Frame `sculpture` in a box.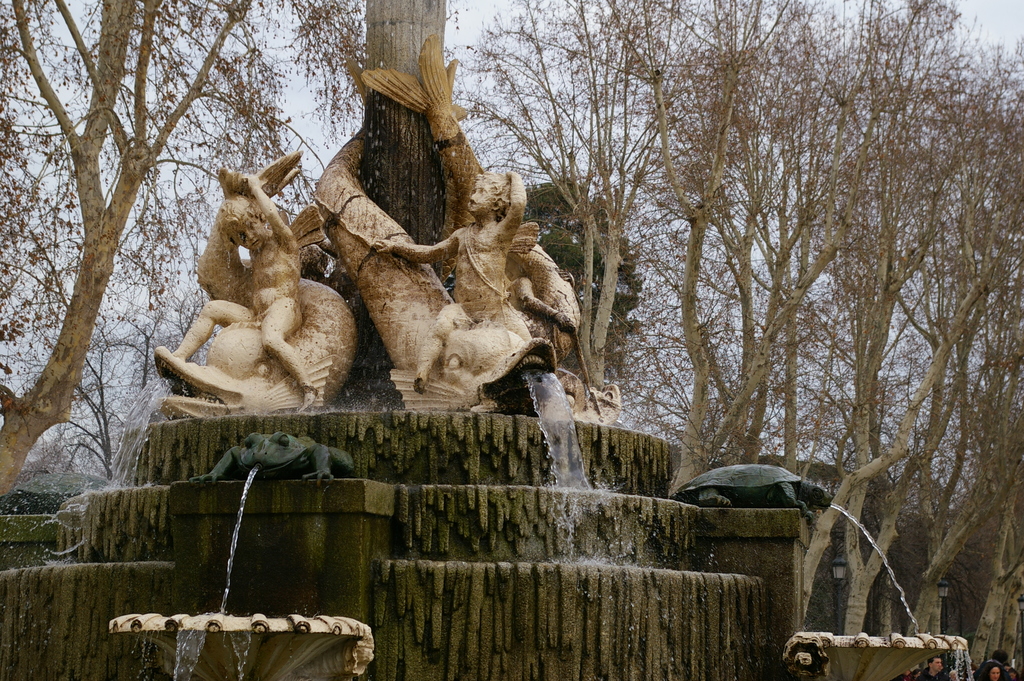
BBox(365, 163, 520, 416).
